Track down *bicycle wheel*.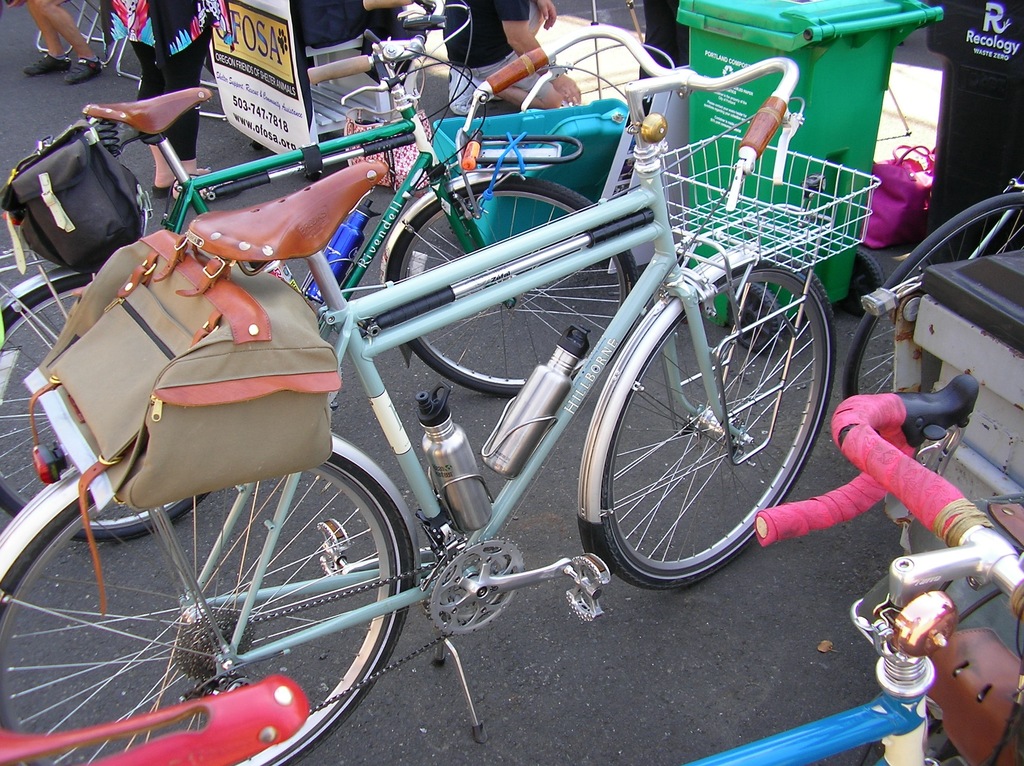
Tracked to pyautogui.locateOnScreen(844, 189, 1023, 408).
